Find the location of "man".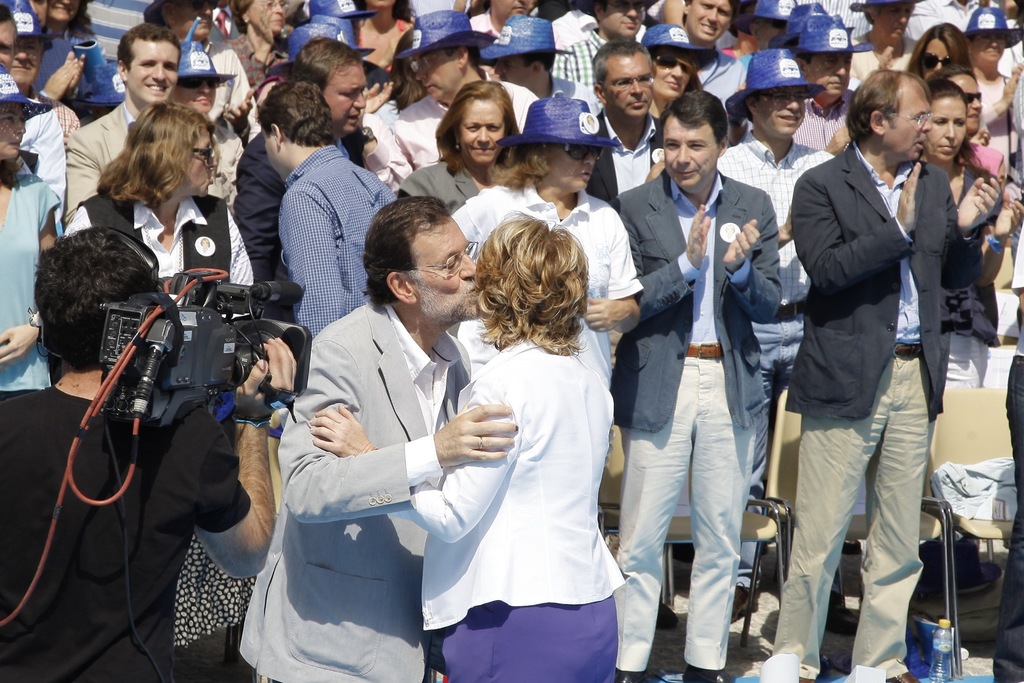
Location: left=552, top=0, right=656, bottom=94.
